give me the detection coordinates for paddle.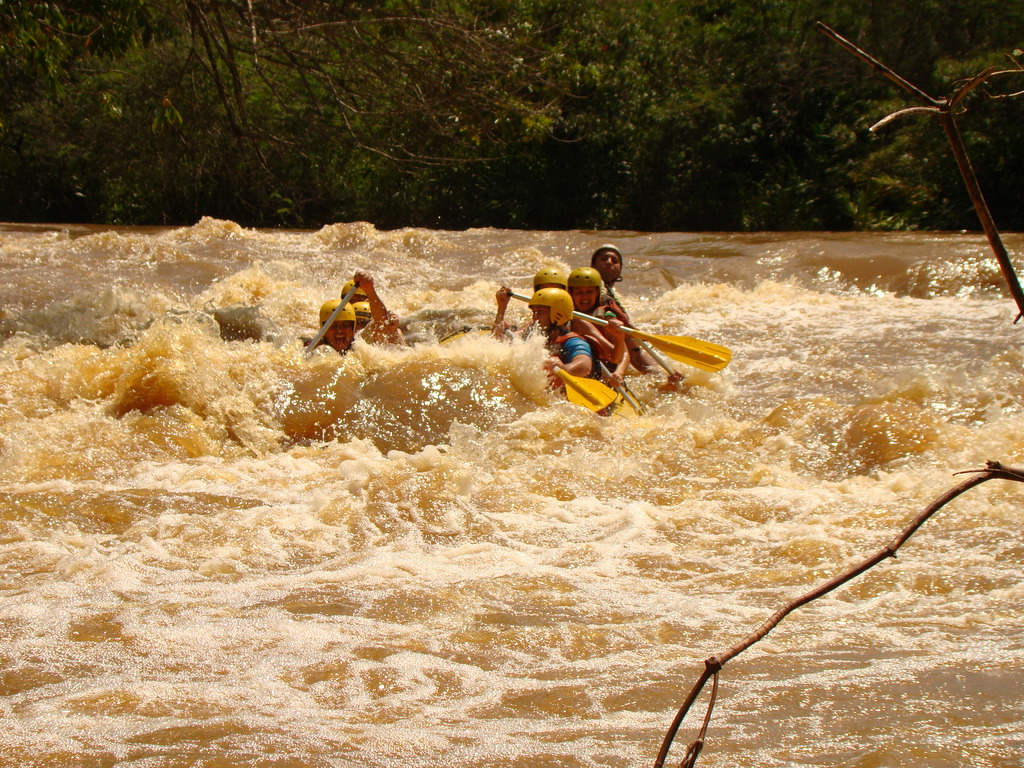
bbox=[551, 364, 620, 413].
